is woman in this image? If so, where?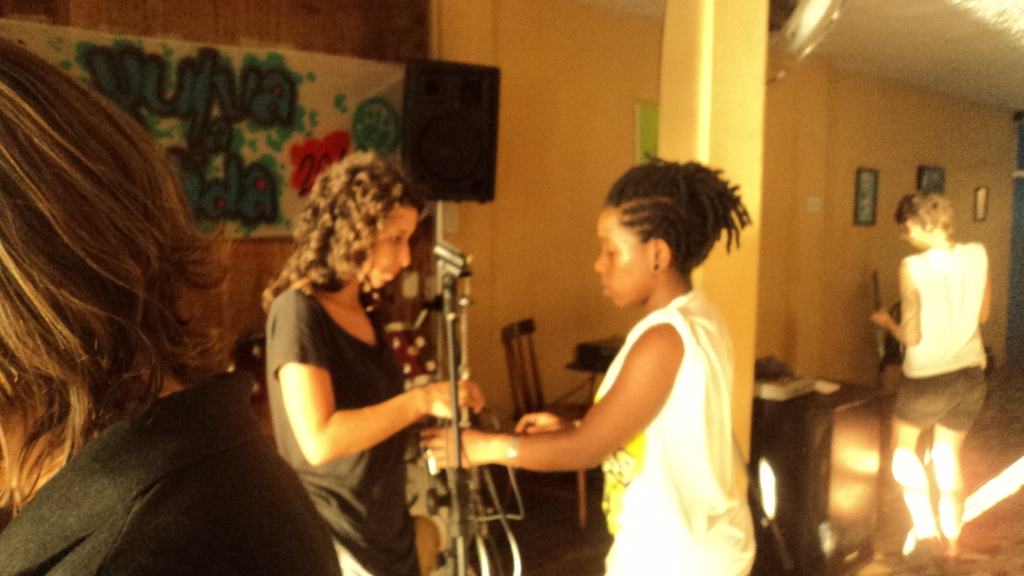
Yes, at box(466, 145, 762, 566).
